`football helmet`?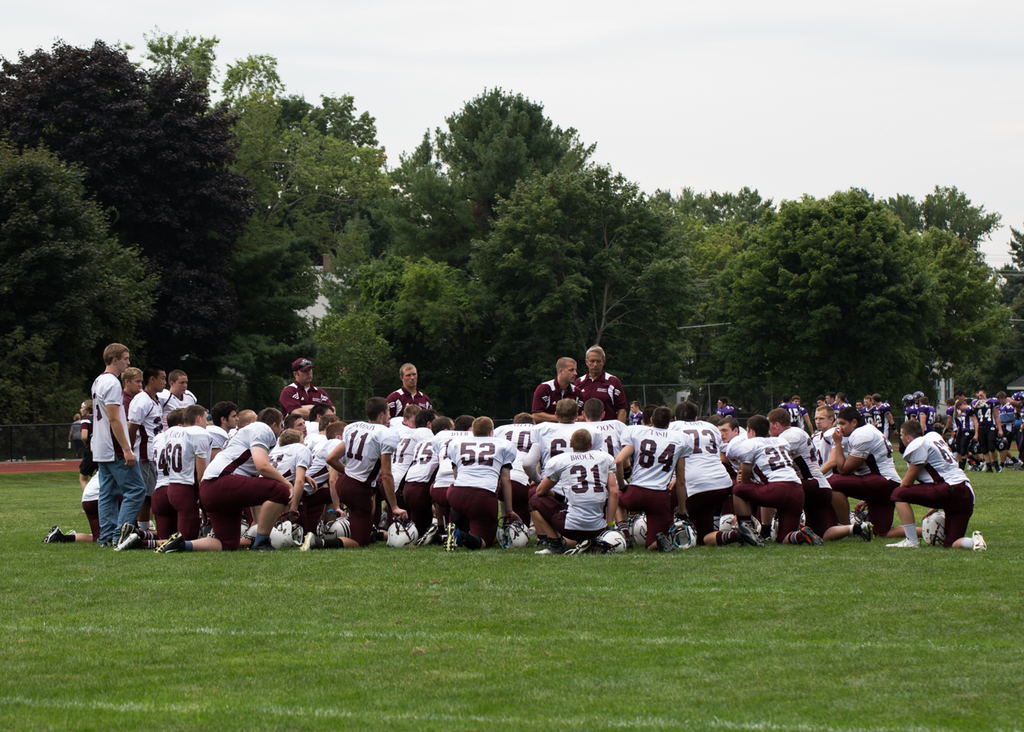
detection(720, 512, 762, 542)
